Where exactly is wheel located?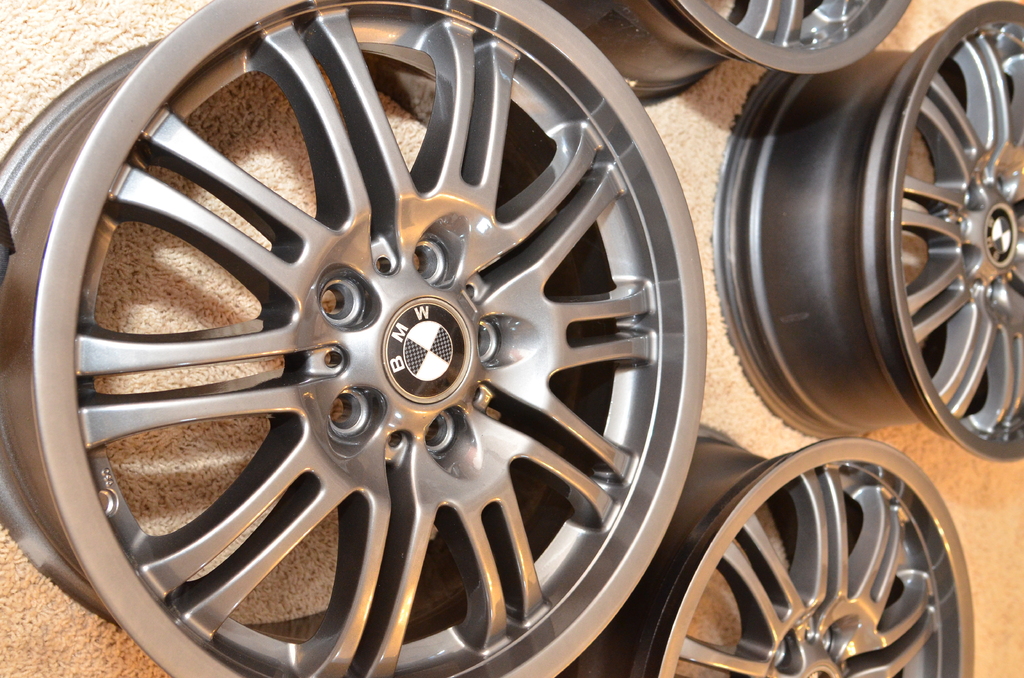
Its bounding box is 0 0 709 677.
